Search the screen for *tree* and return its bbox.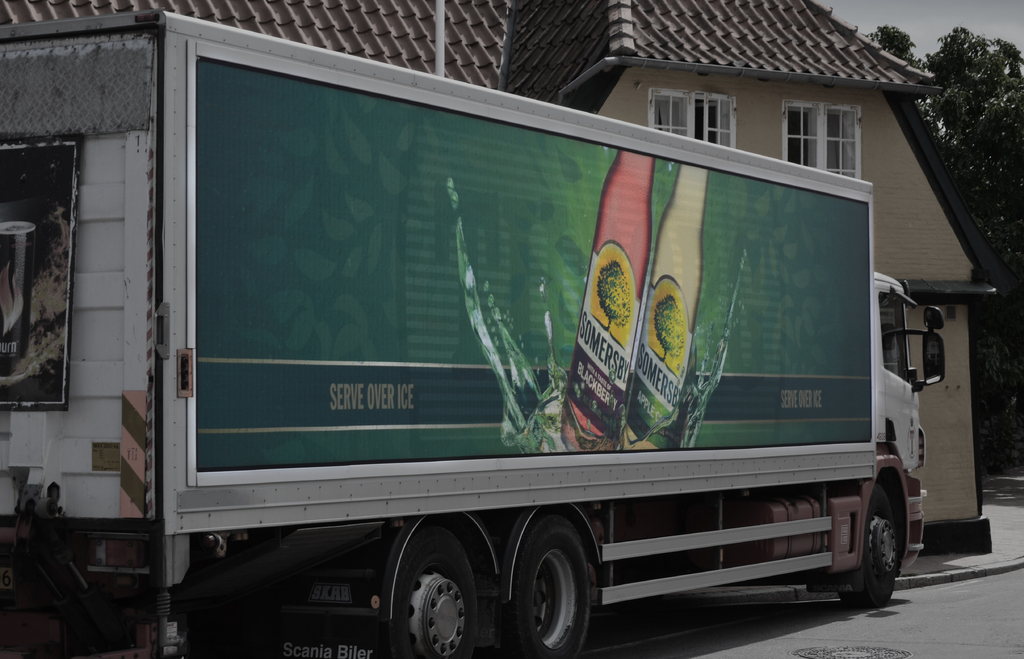
Found: 934 44 1019 140.
